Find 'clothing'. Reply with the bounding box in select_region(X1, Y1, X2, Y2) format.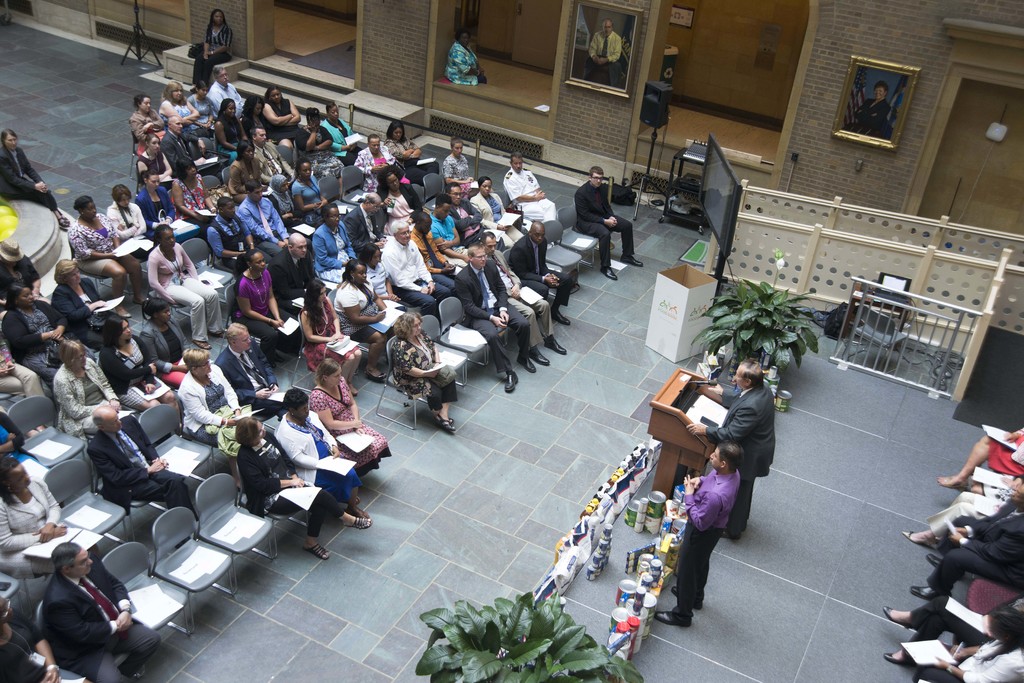
select_region(376, 134, 431, 191).
